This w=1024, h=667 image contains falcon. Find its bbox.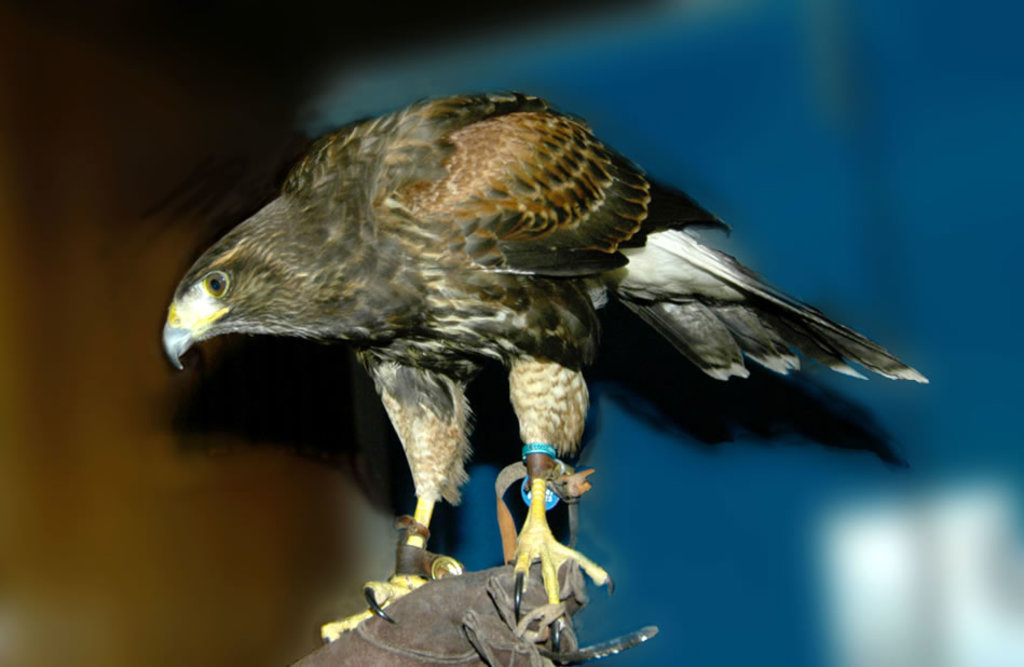
<box>162,87,930,656</box>.
